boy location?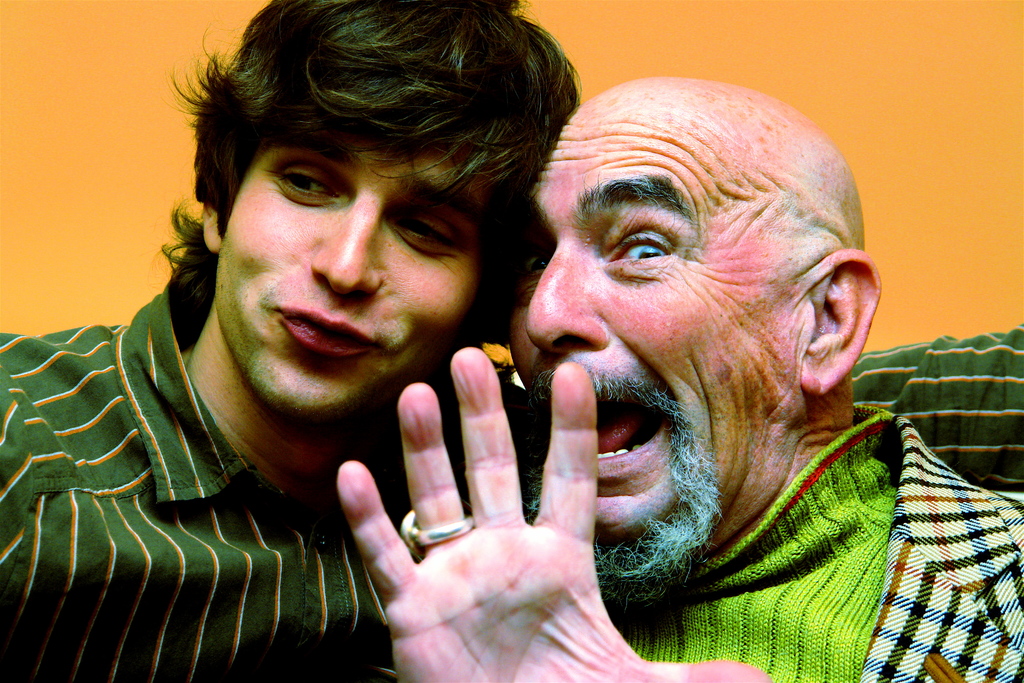
x1=28 y1=1 x2=662 y2=669
